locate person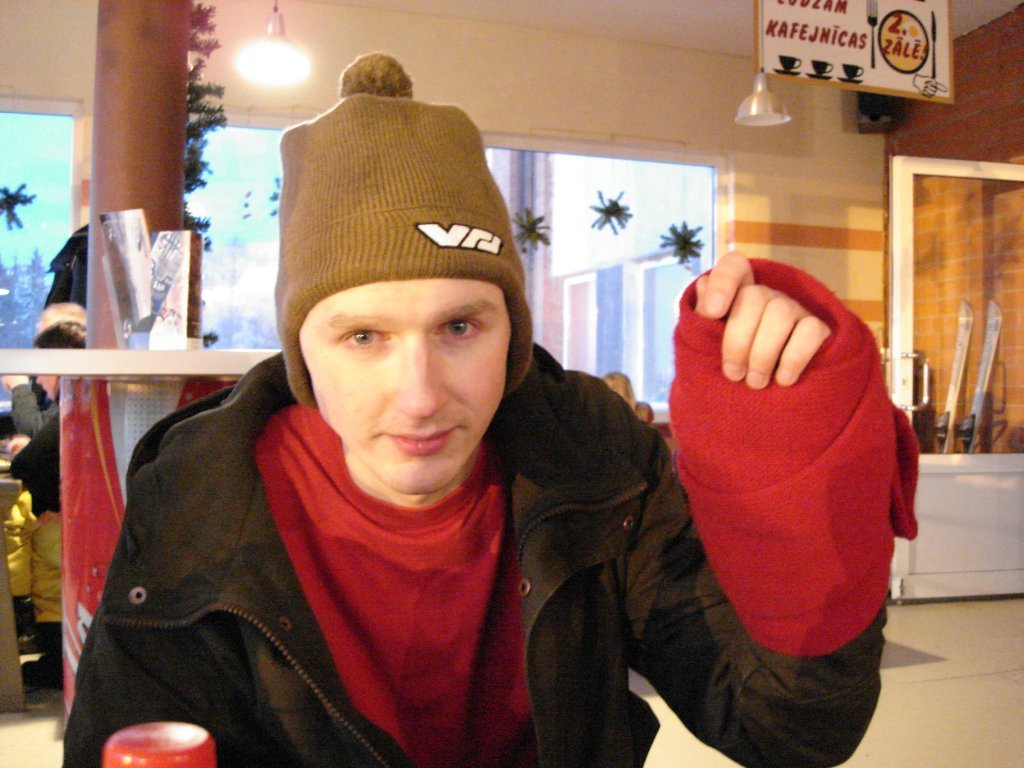
{"x1": 61, "y1": 50, "x2": 920, "y2": 767}
